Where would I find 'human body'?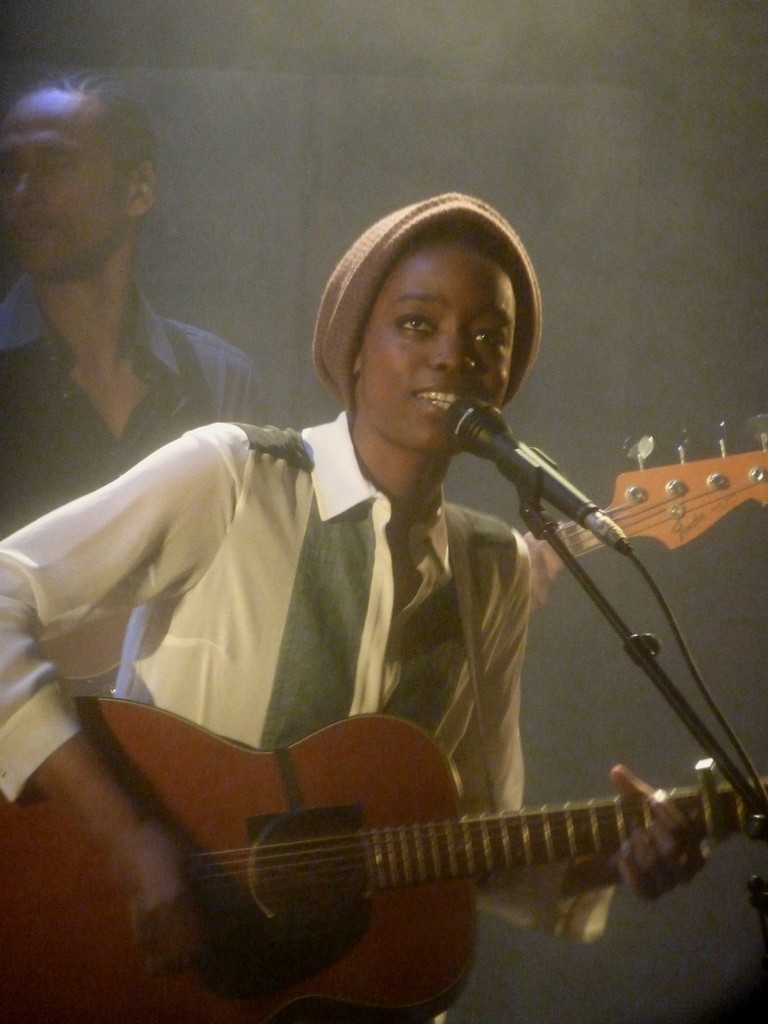
At box=[0, 57, 257, 548].
